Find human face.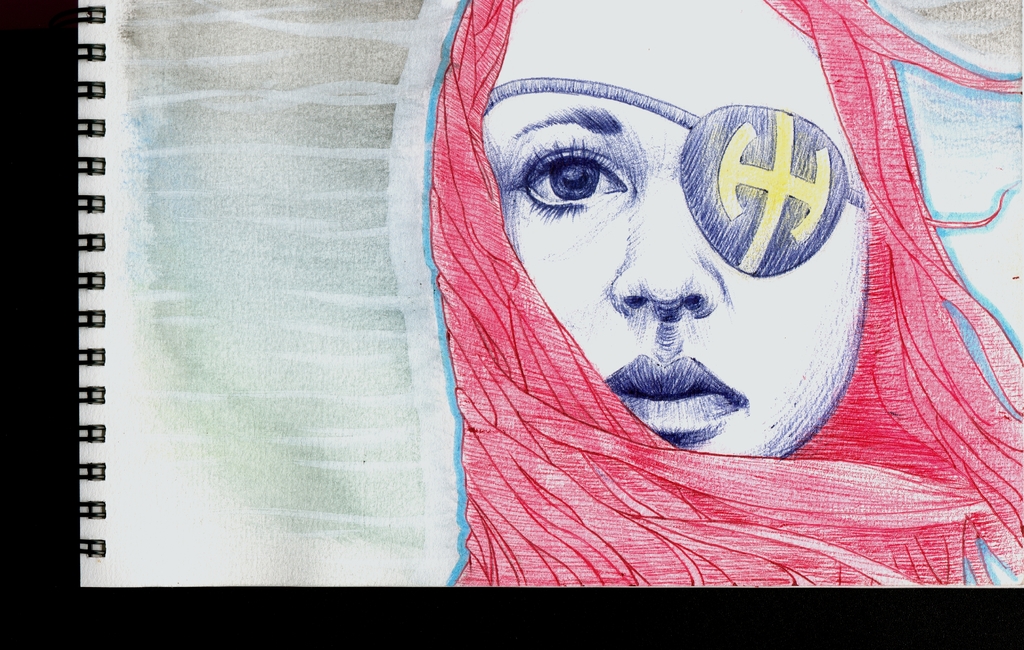
x1=483 y1=0 x2=876 y2=466.
